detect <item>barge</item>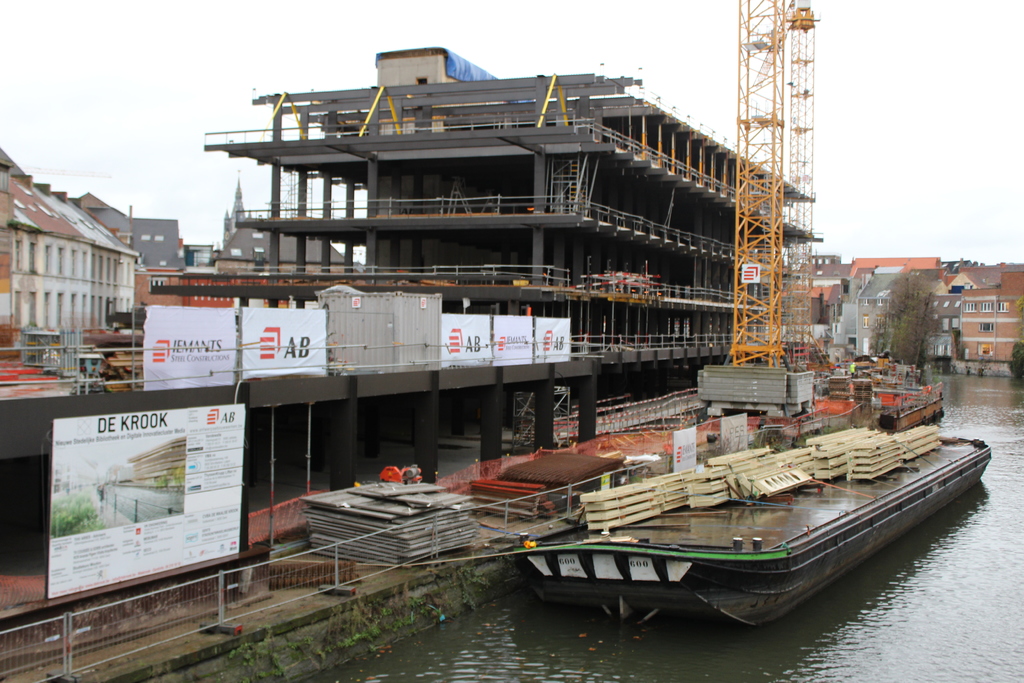
[502,425,991,628]
